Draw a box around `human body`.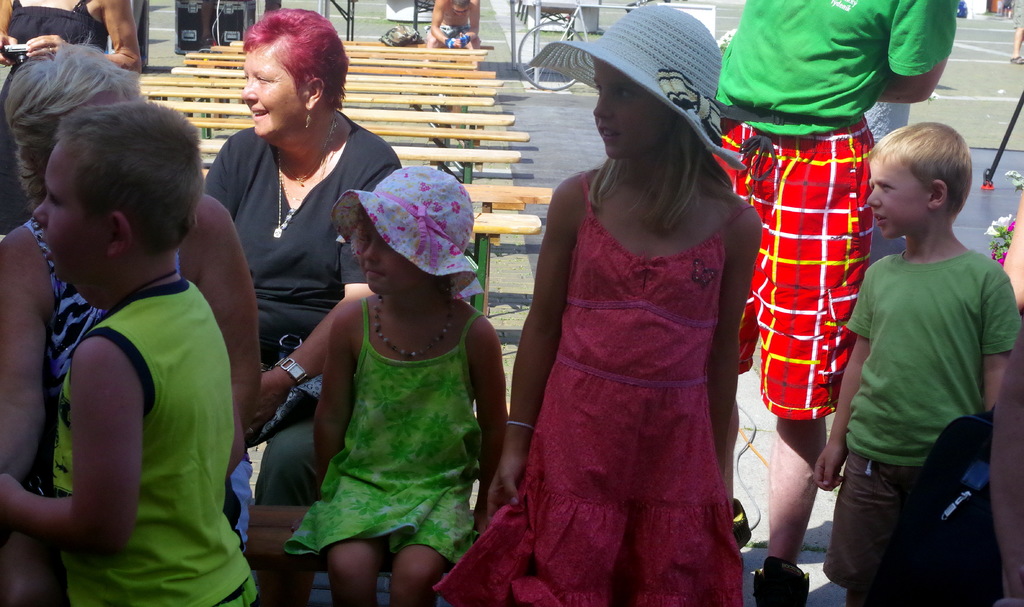
x1=0, y1=78, x2=255, y2=606.
